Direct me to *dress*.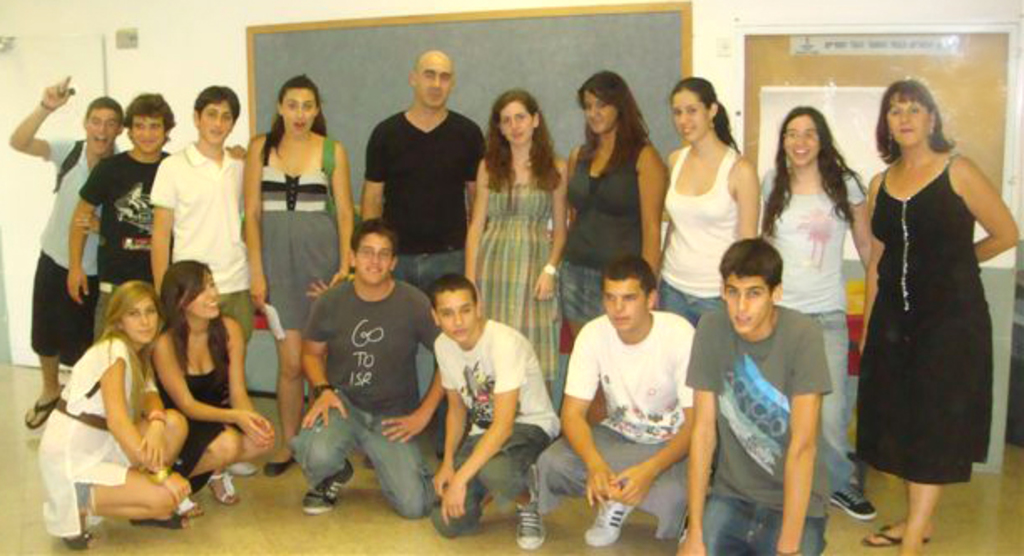
Direction: bbox(860, 156, 996, 494).
